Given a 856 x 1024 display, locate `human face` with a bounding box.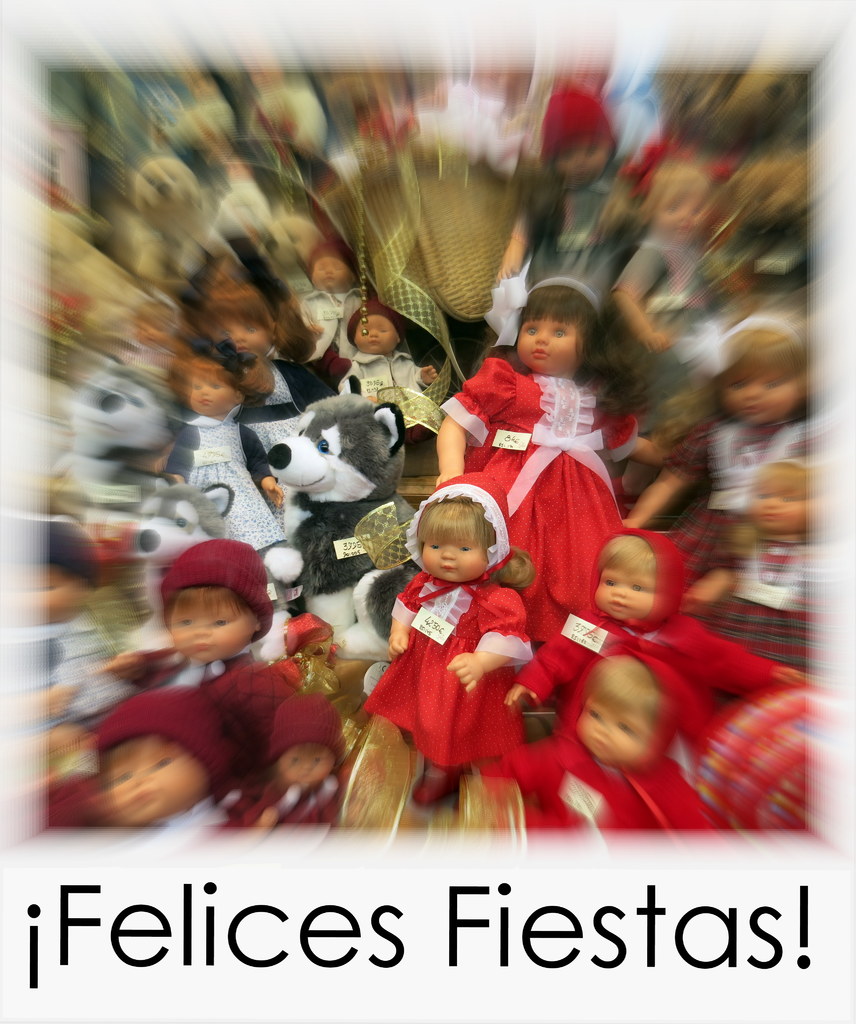
Located: 353,314,397,354.
